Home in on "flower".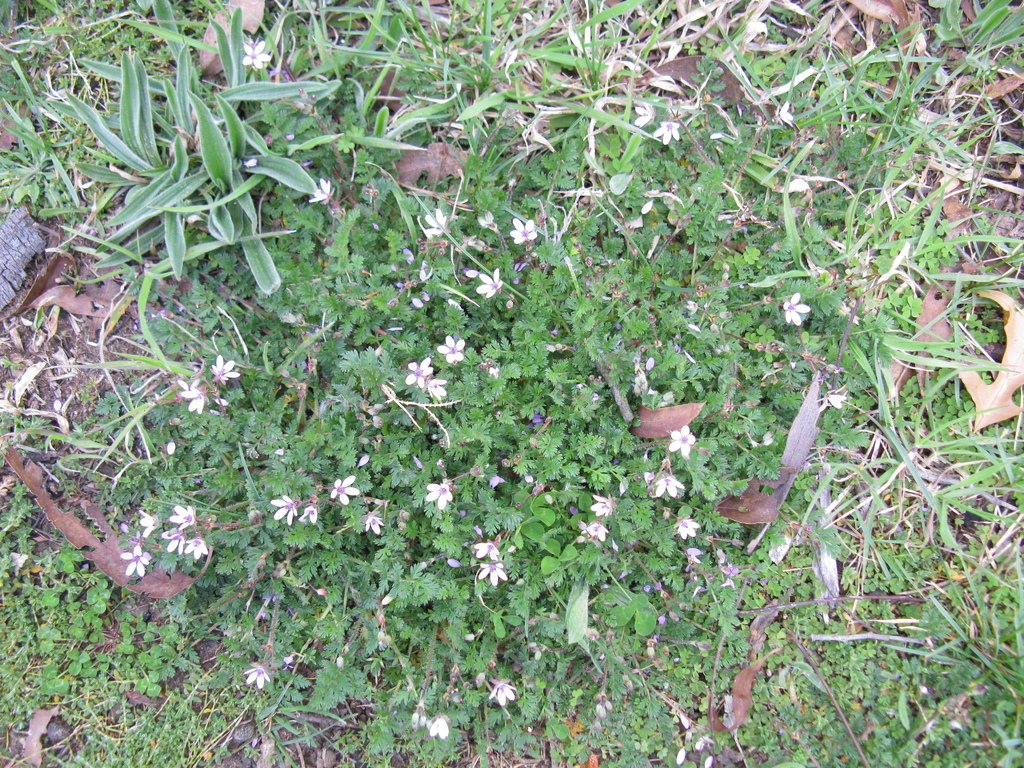
Homed in at box=[652, 122, 676, 147].
